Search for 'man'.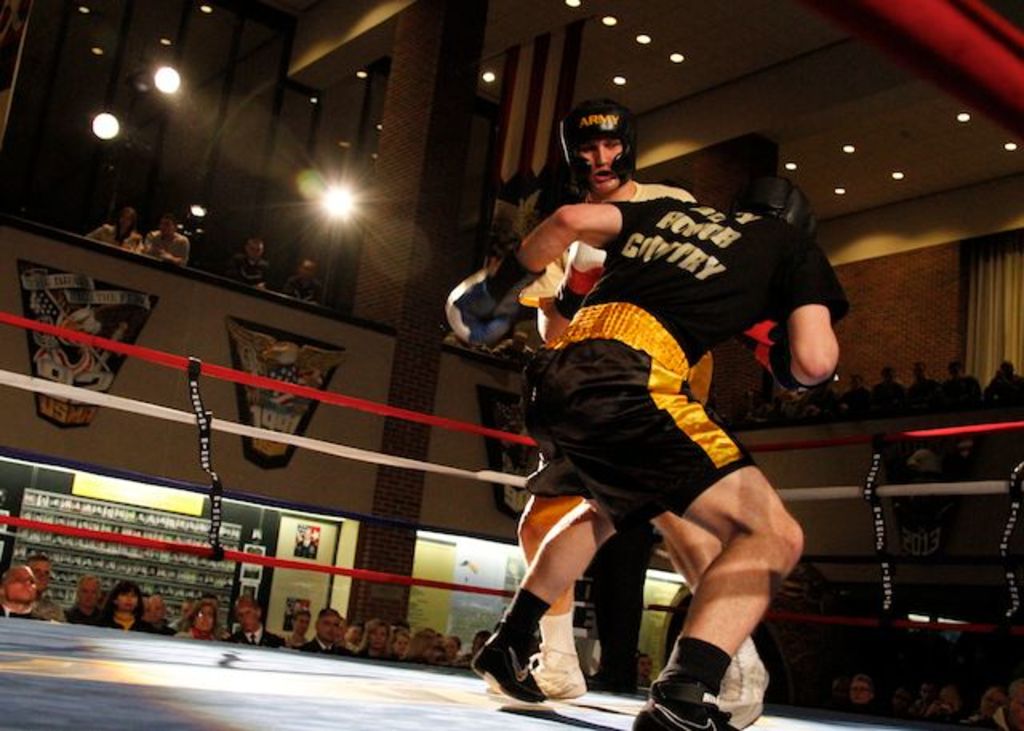
Found at left=309, top=611, right=352, bottom=653.
